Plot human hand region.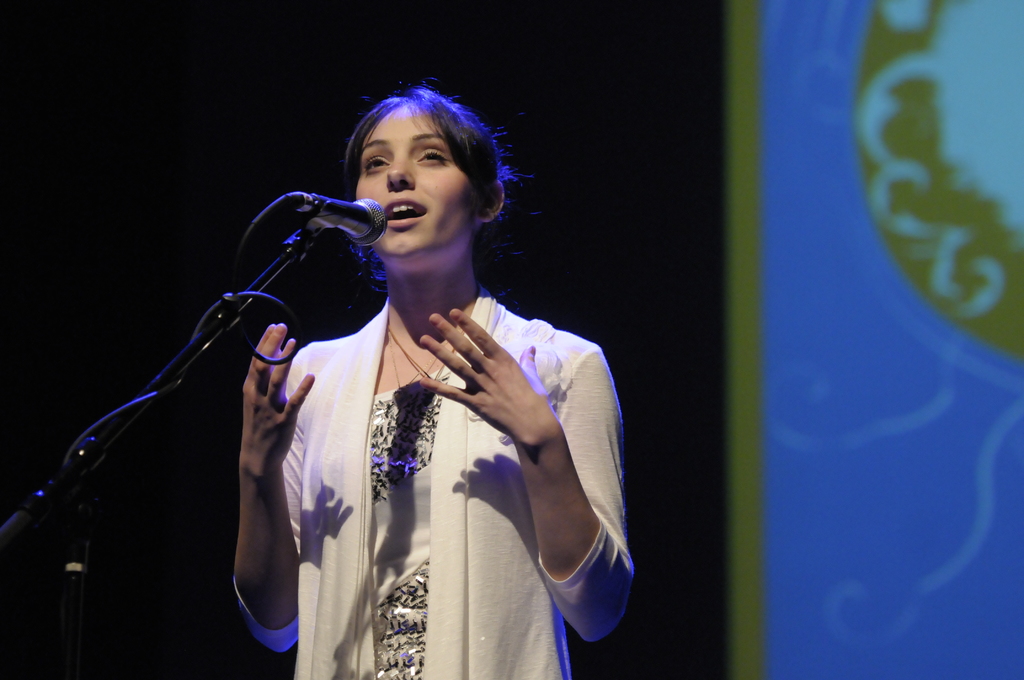
Plotted at (x1=417, y1=306, x2=564, y2=448).
